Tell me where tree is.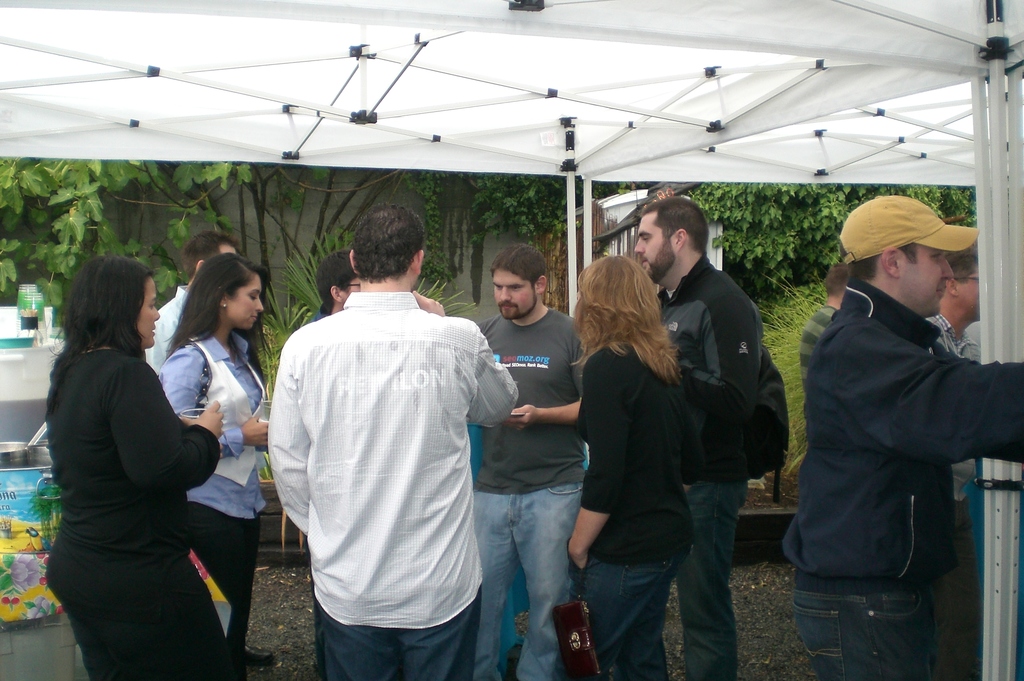
tree is at [0, 148, 570, 552].
